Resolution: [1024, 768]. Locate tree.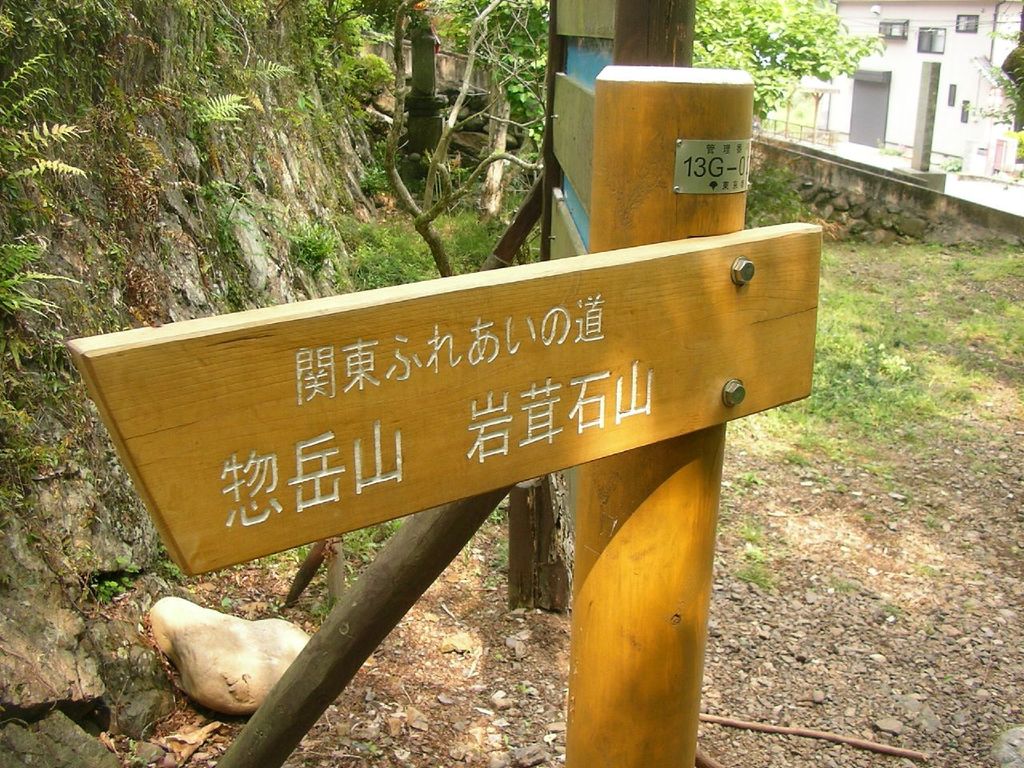
[688,0,890,128].
